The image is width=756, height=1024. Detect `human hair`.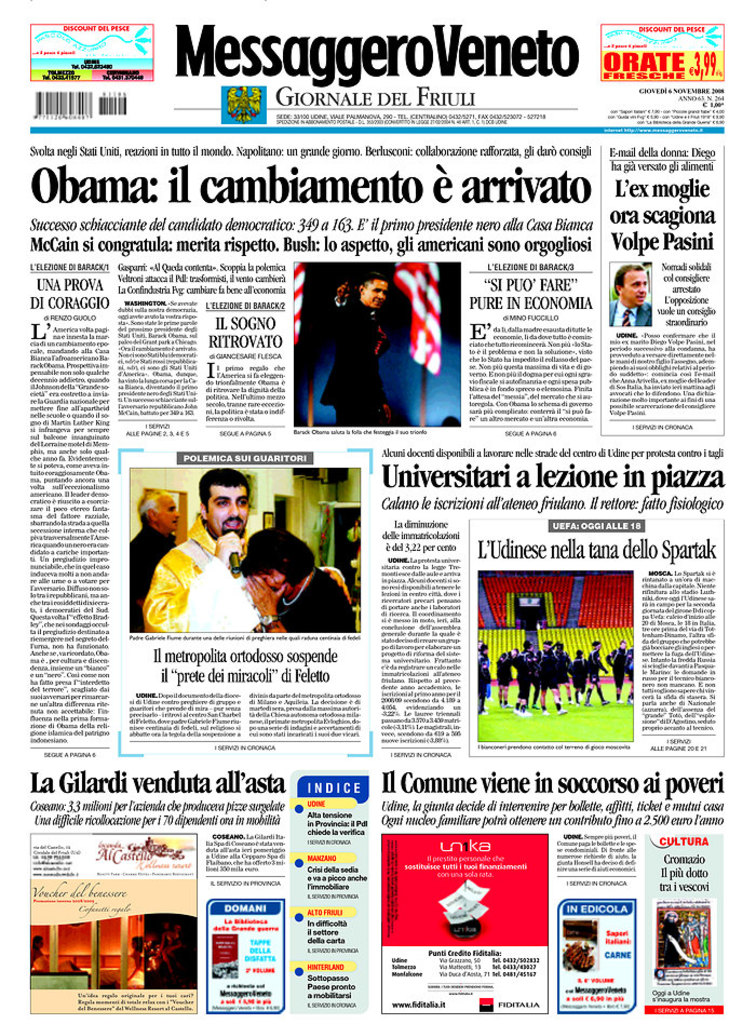
Detection: rect(239, 517, 319, 598).
